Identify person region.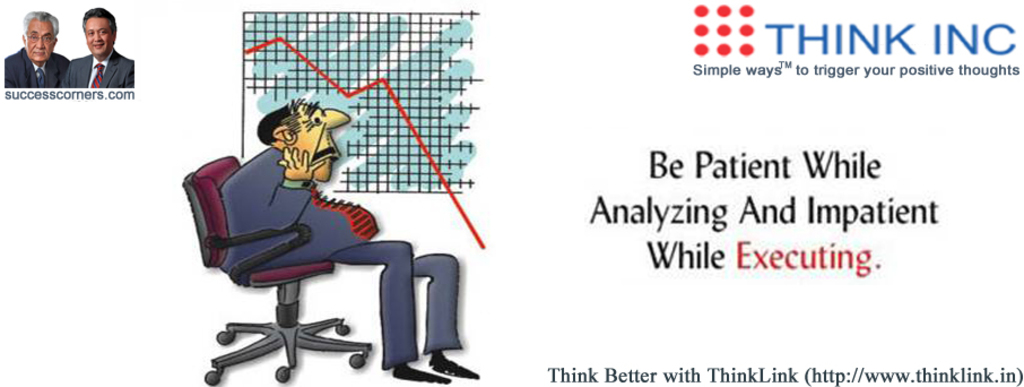
Region: locate(2, 15, 71, 88).
